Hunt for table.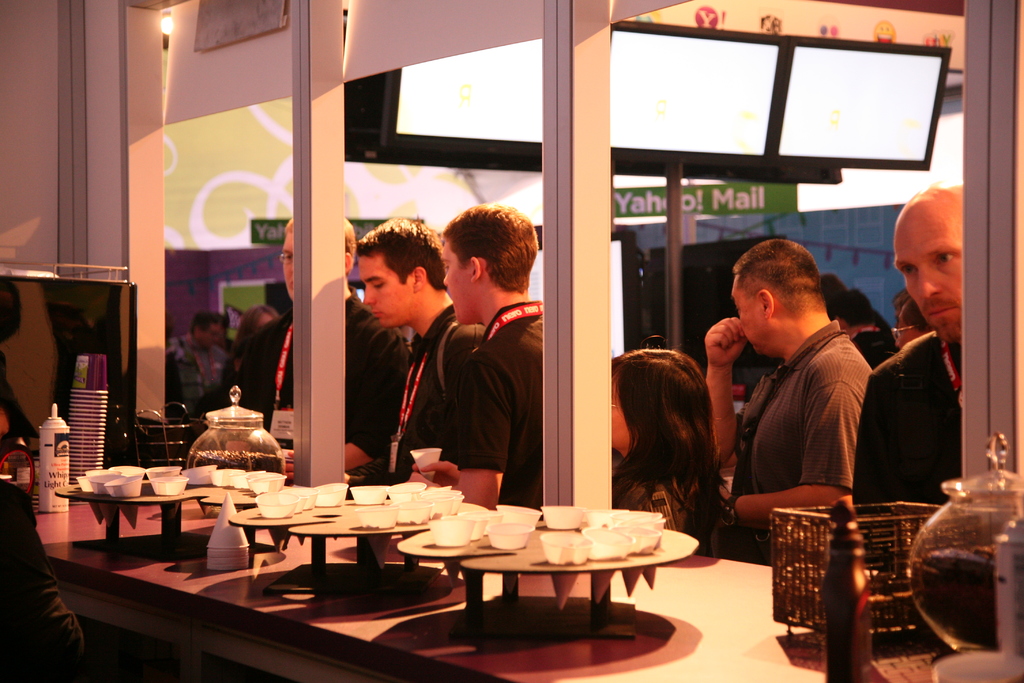
Hunted down at {"x1": 33, "y1": 511, "x2": 824, "y2": 682}.
